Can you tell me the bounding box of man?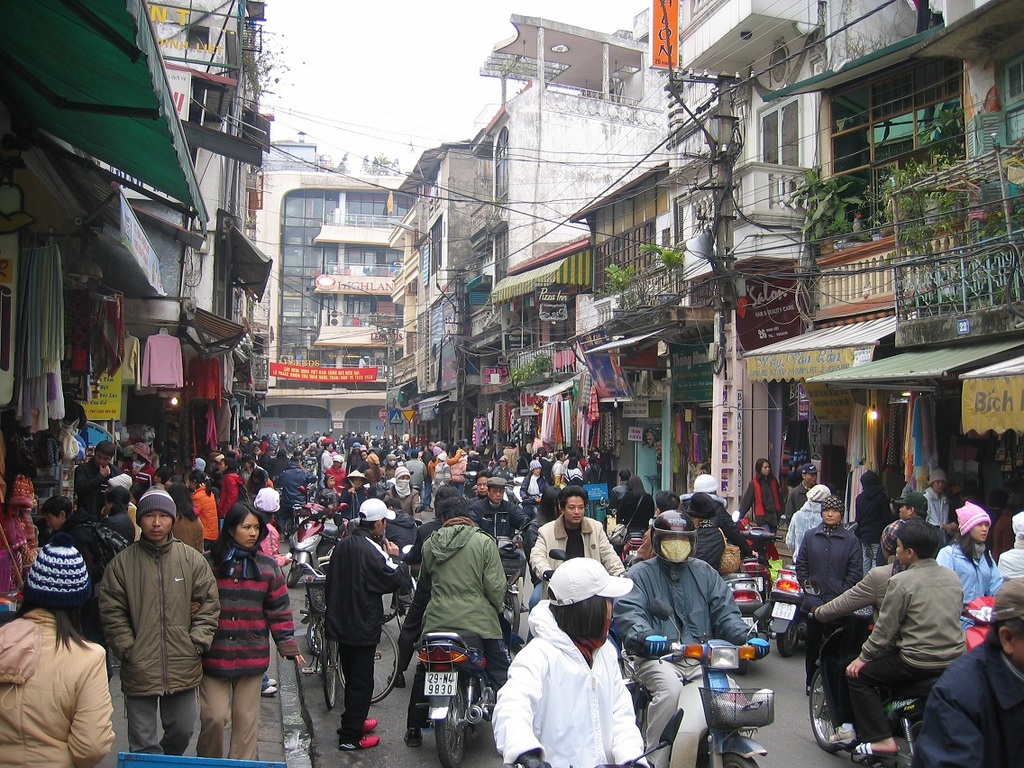
[x1=400, y1=450, x2=427, y2=499].
